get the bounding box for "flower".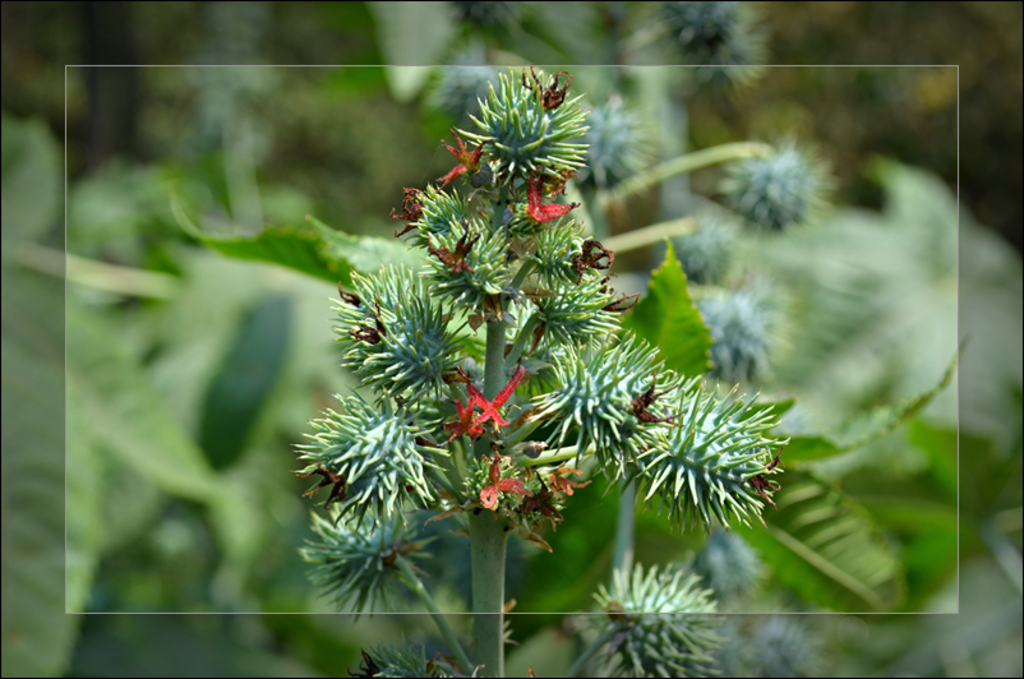
bbox(433, 131, 485, 186).
